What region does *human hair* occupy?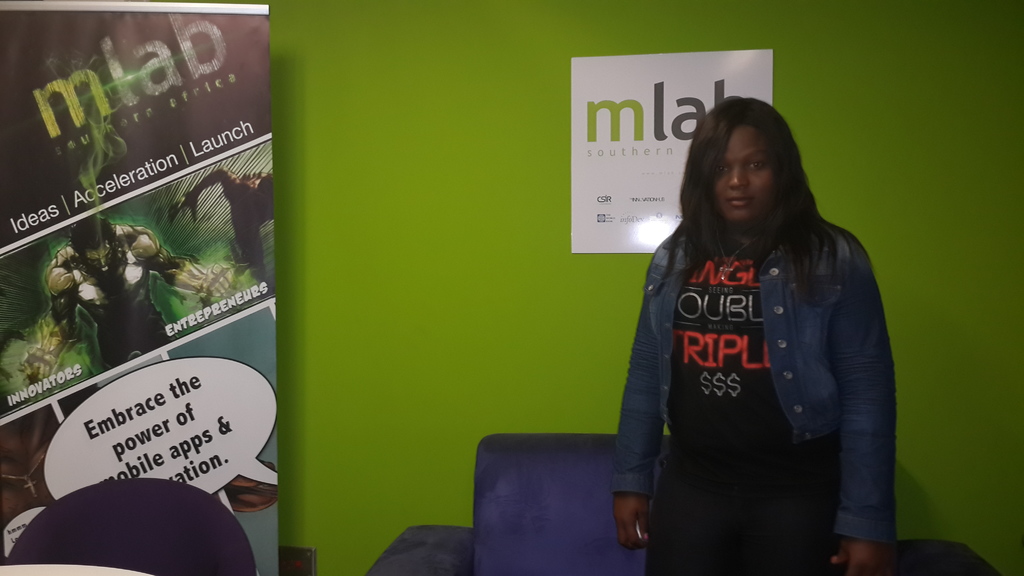
detection(675, 92, 826, 291).
